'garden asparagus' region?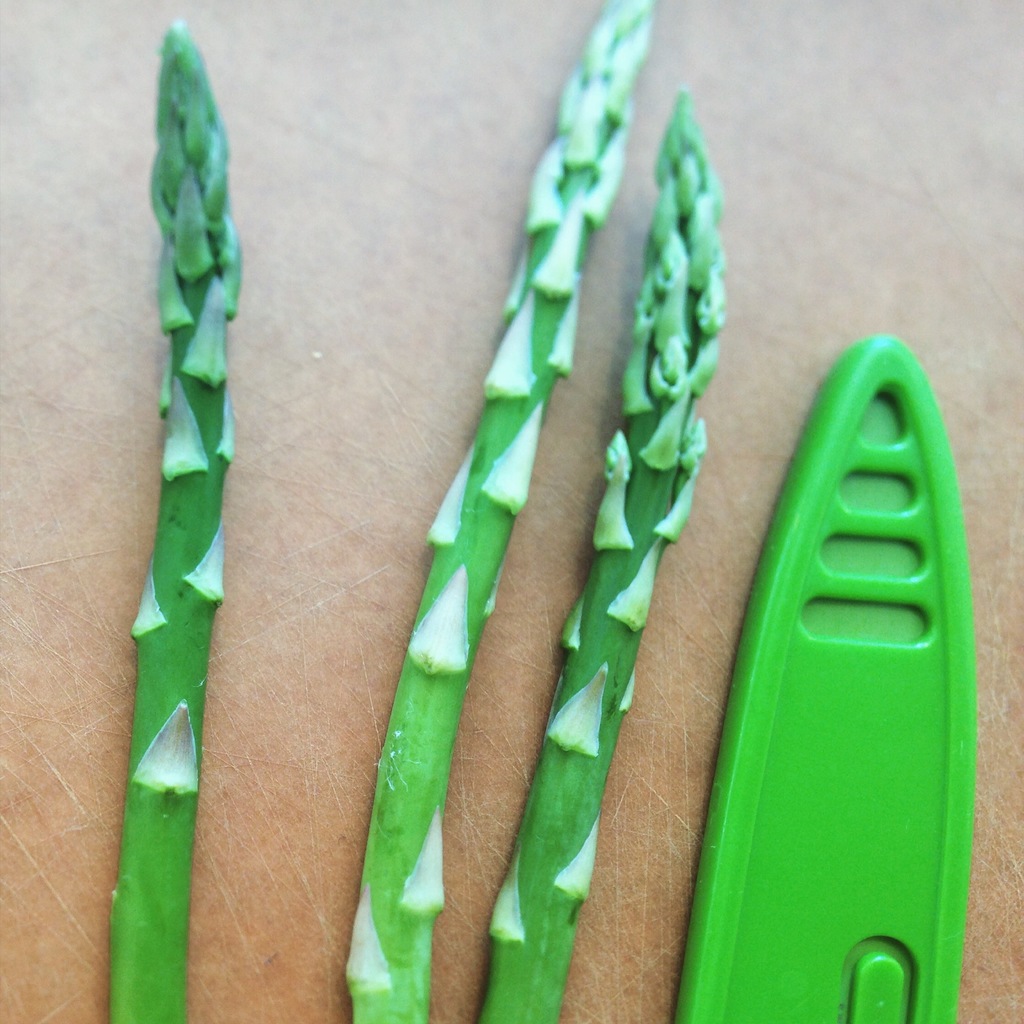
detection(104, 16, 235, 1023)
